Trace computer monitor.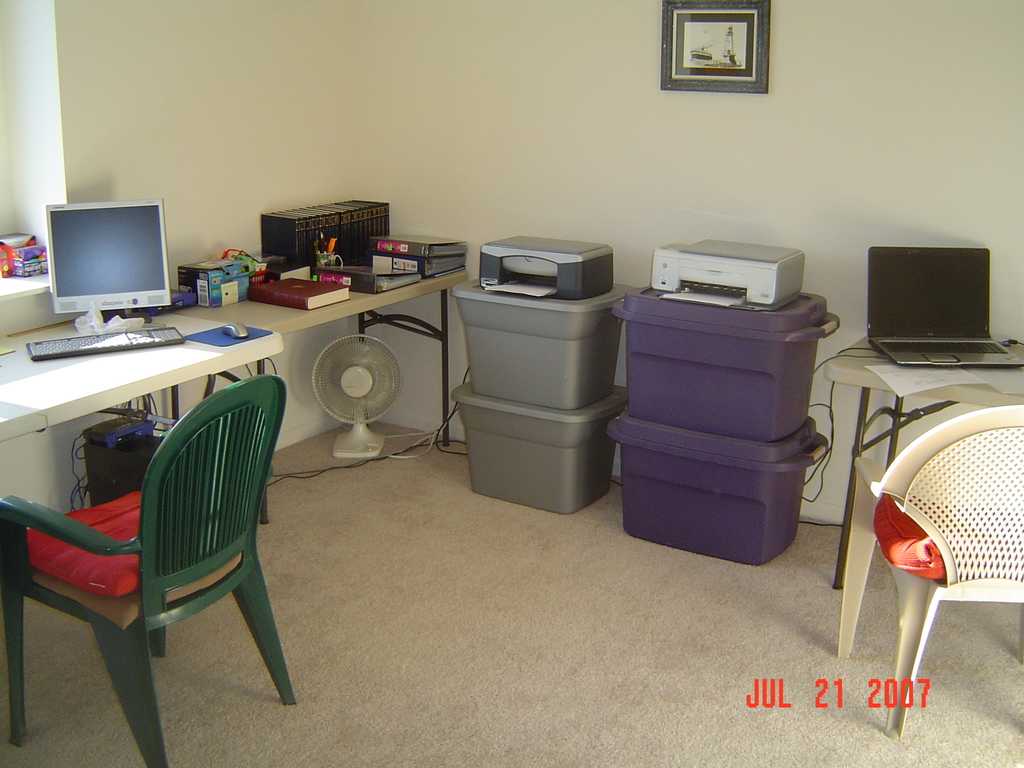
Traced to region(33, 202, 158, 317).
